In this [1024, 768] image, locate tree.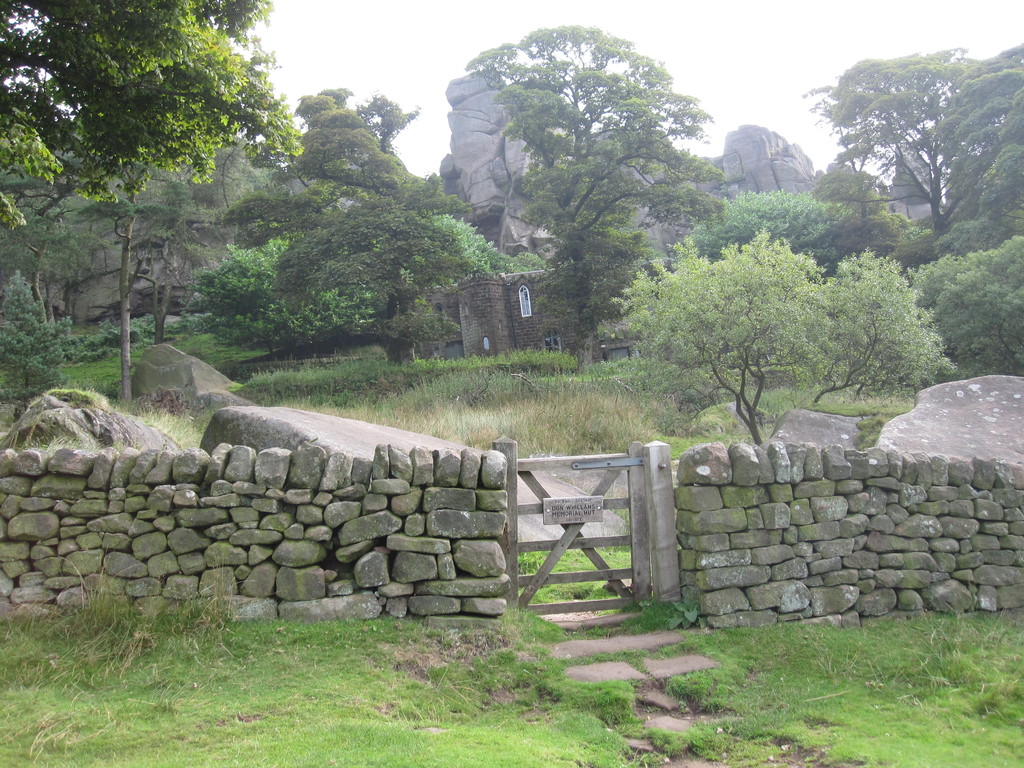
Bounding box: pyautogui.locateOnScreen(927, 44, 1023, 244).
